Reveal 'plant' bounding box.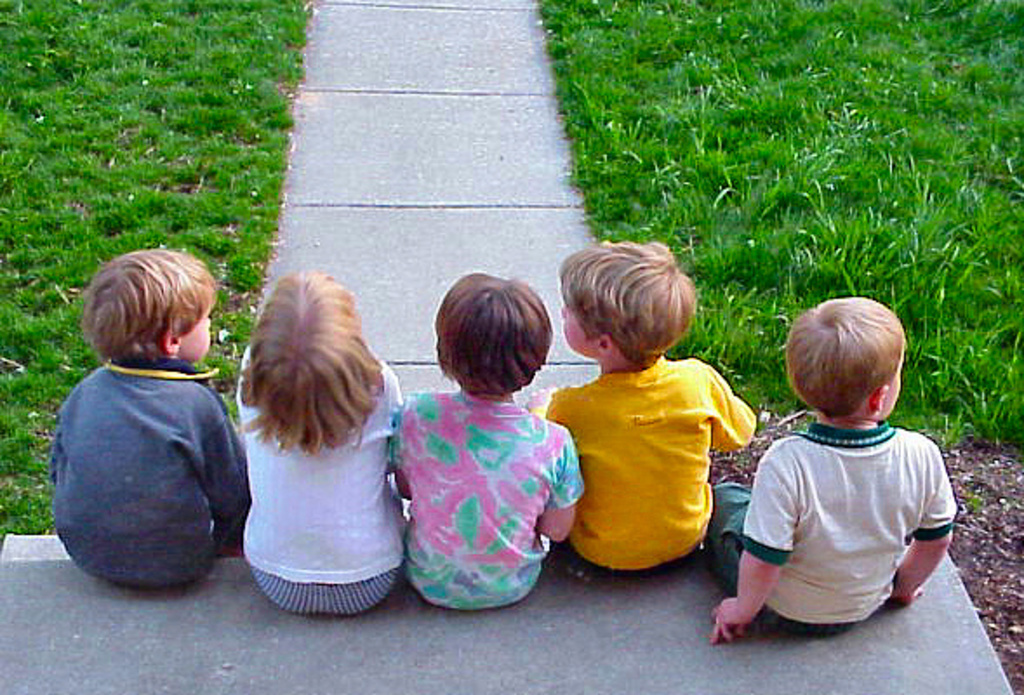
Revealed: <bbox>963, 488, 989, 511</bbox>.
